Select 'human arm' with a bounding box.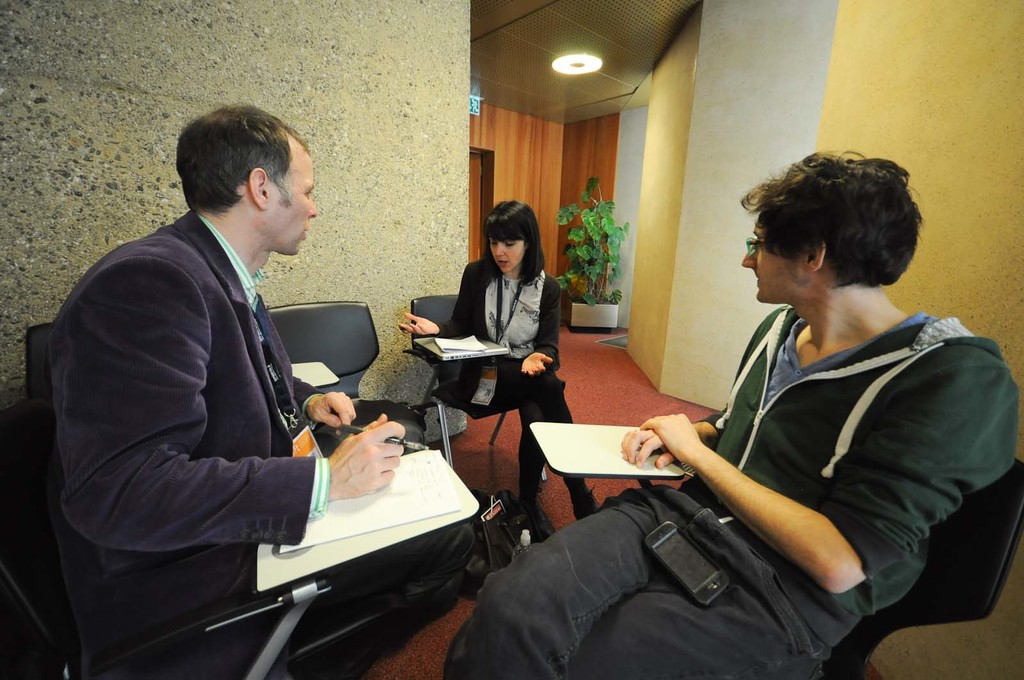
BBox(644, 372, 952, 619).
